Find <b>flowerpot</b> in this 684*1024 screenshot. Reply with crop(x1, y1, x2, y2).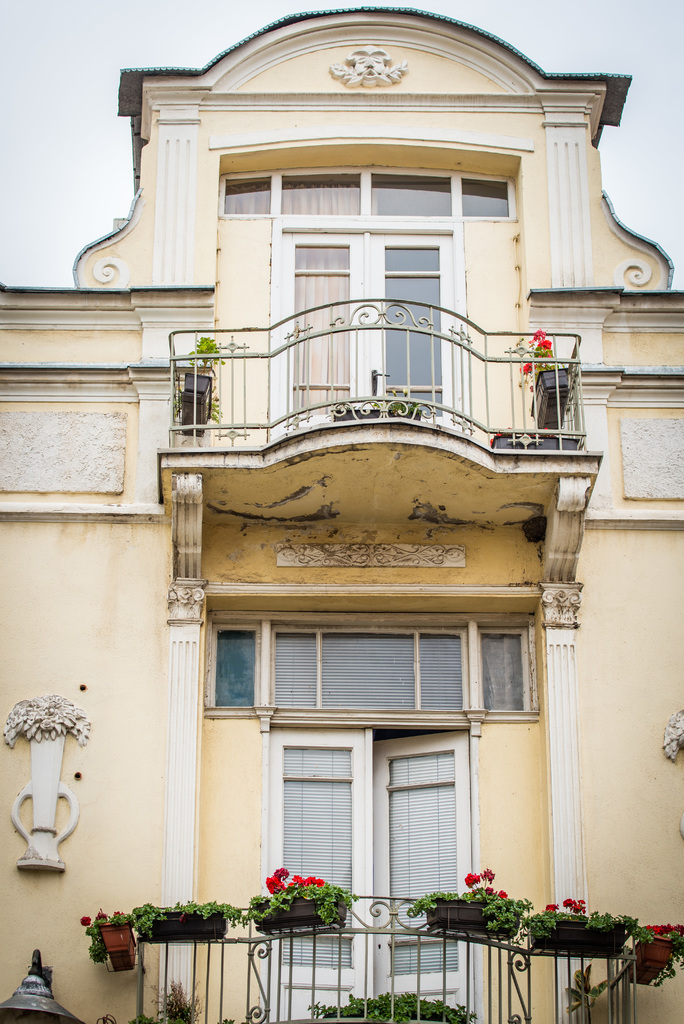
crop(131, 910, 227, 945).
